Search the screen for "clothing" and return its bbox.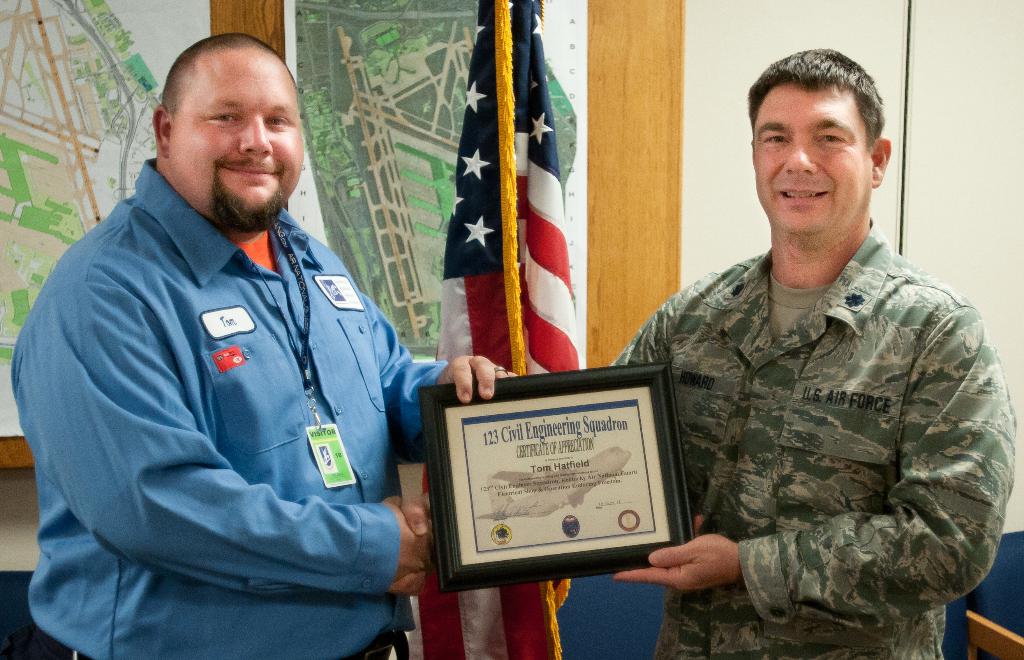
Found: <bbox>610, 220, 1017, 659</bbox>.
